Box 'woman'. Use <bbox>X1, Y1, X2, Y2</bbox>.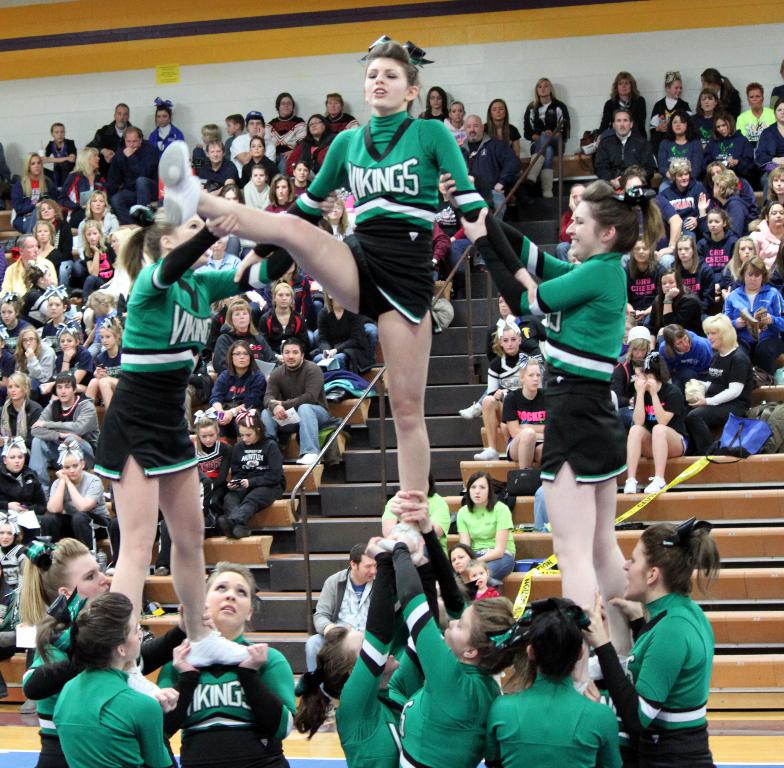
<bbox>37, 288, 83, 339</bbox>.
